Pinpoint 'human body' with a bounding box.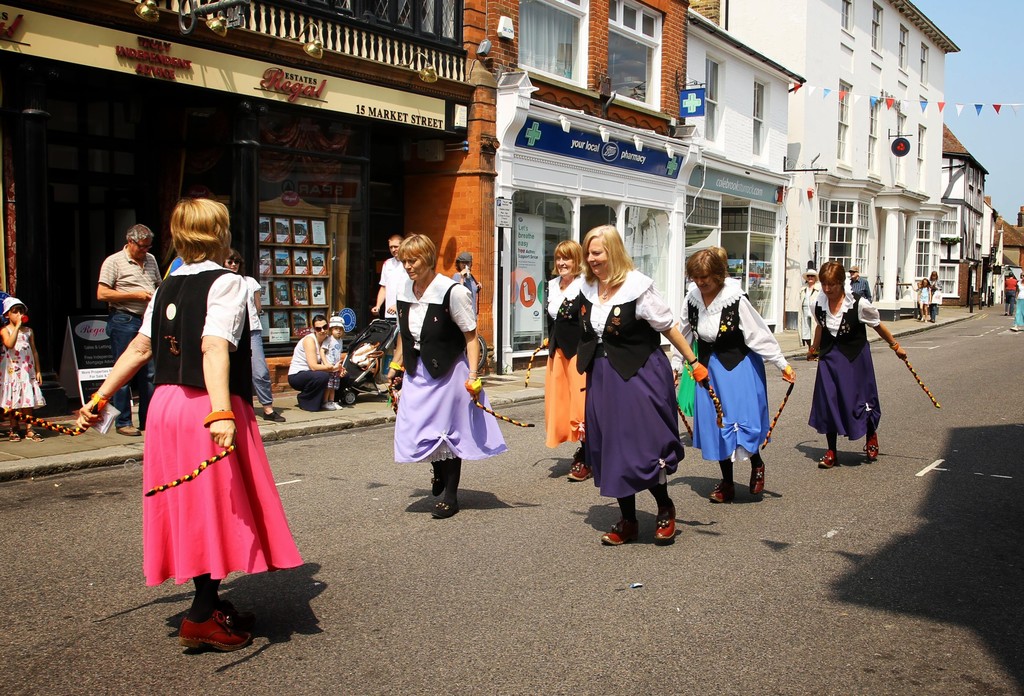
pyautogui.locateOnScreen(543, 238, 596, 482).
